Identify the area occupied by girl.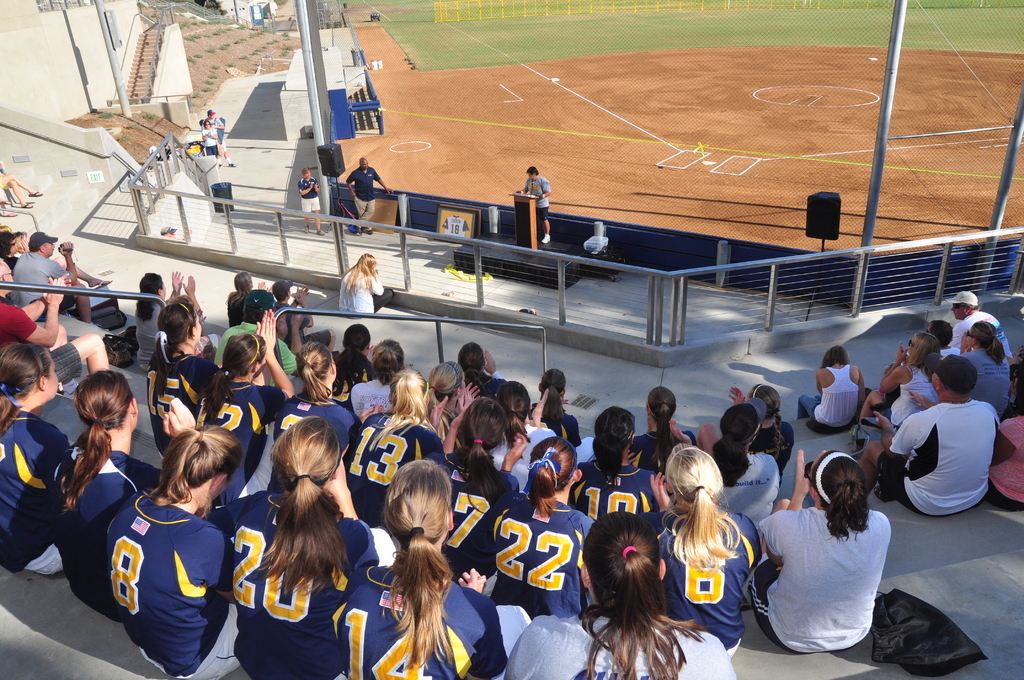
Area: detection(214, 413, 388, 679).
